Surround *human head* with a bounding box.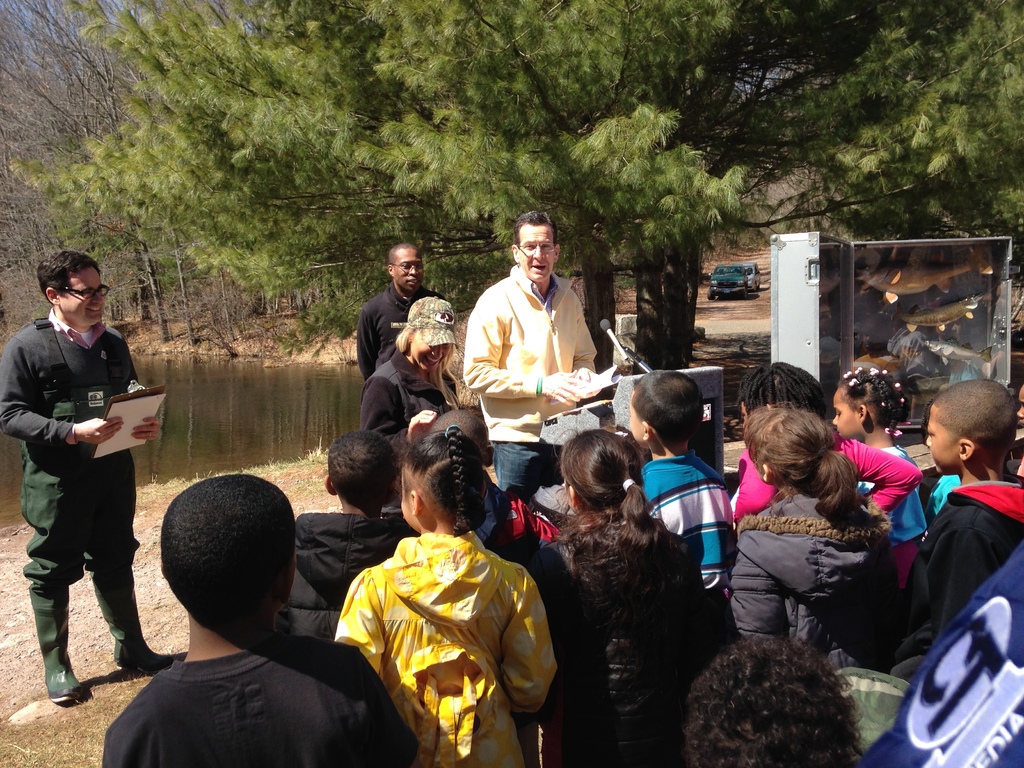
742 360 826 417.
